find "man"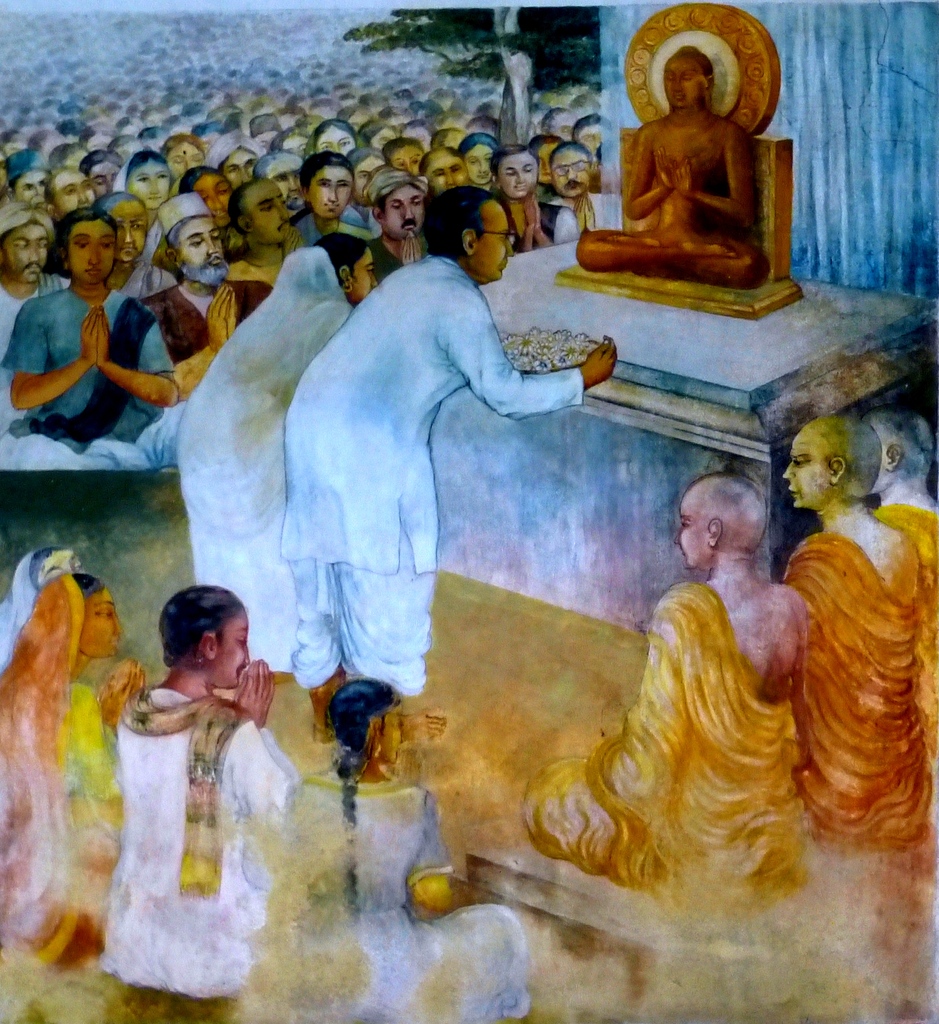
[867, 409, 938, 776]
